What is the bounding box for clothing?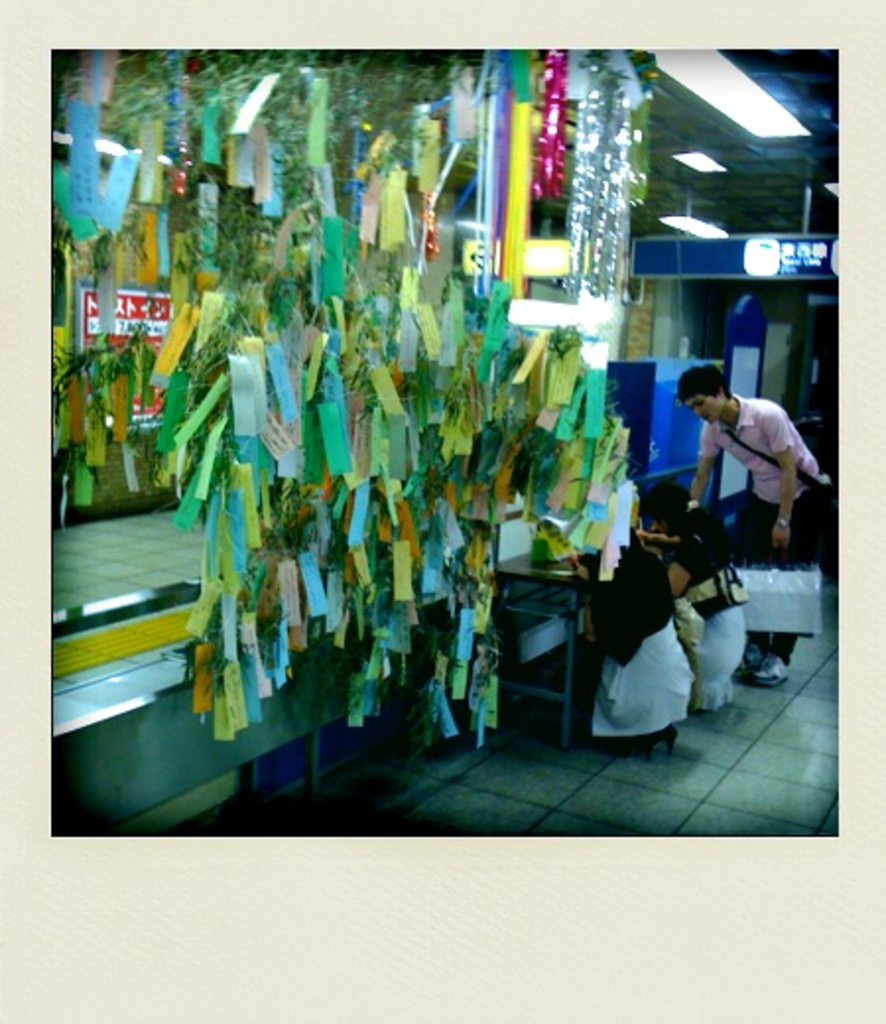
pyautogui.locateOnScreen(599, 512, 742, 754).
